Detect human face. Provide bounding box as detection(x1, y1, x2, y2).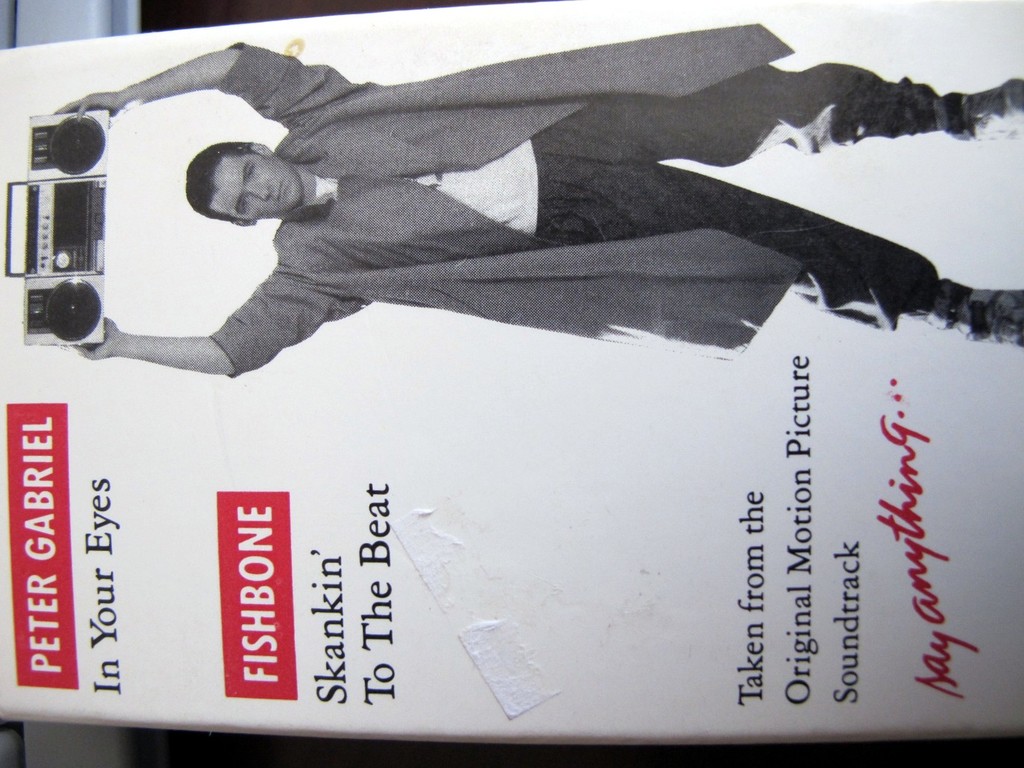
detection(213, 154, 302, 217).
